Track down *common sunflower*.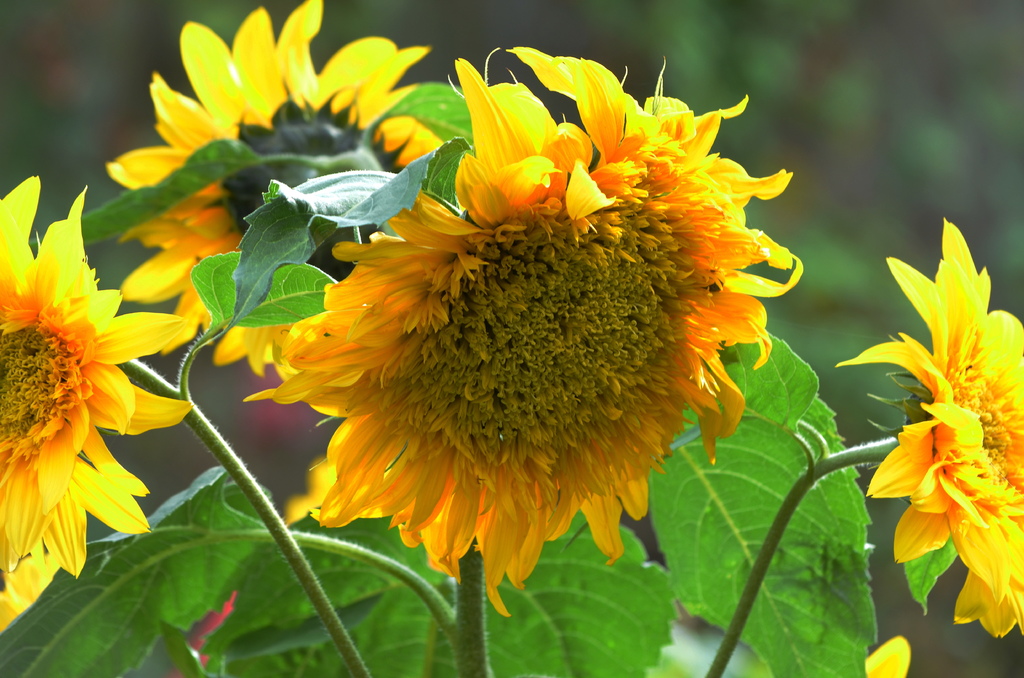
Tracked to bbox(114, 0, 486, 341).
